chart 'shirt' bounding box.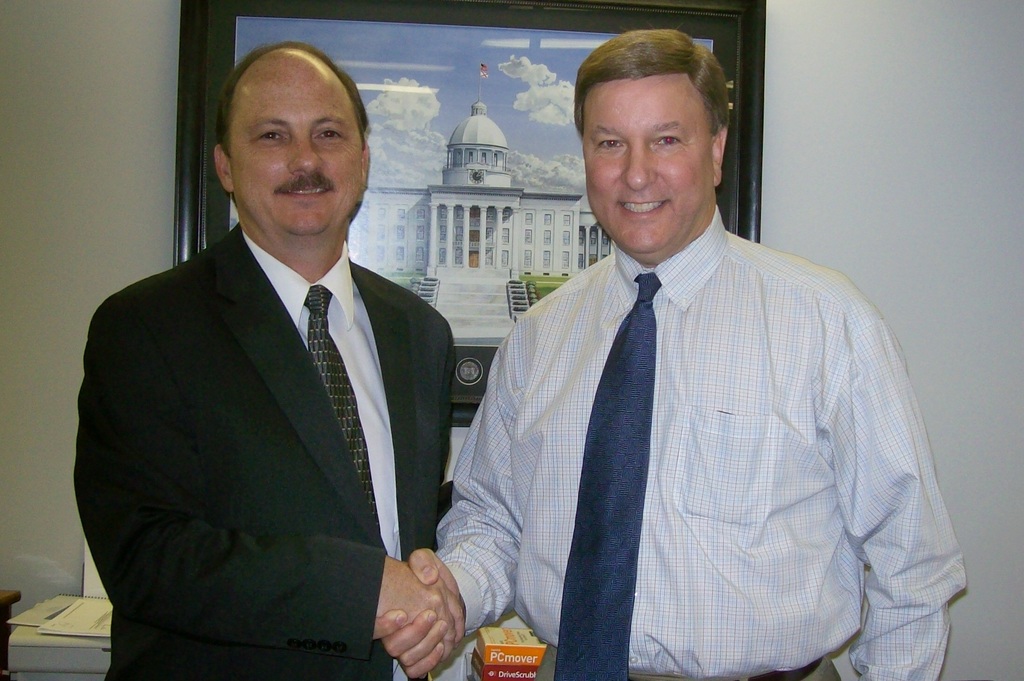
Charted: 243:229:403:566.
